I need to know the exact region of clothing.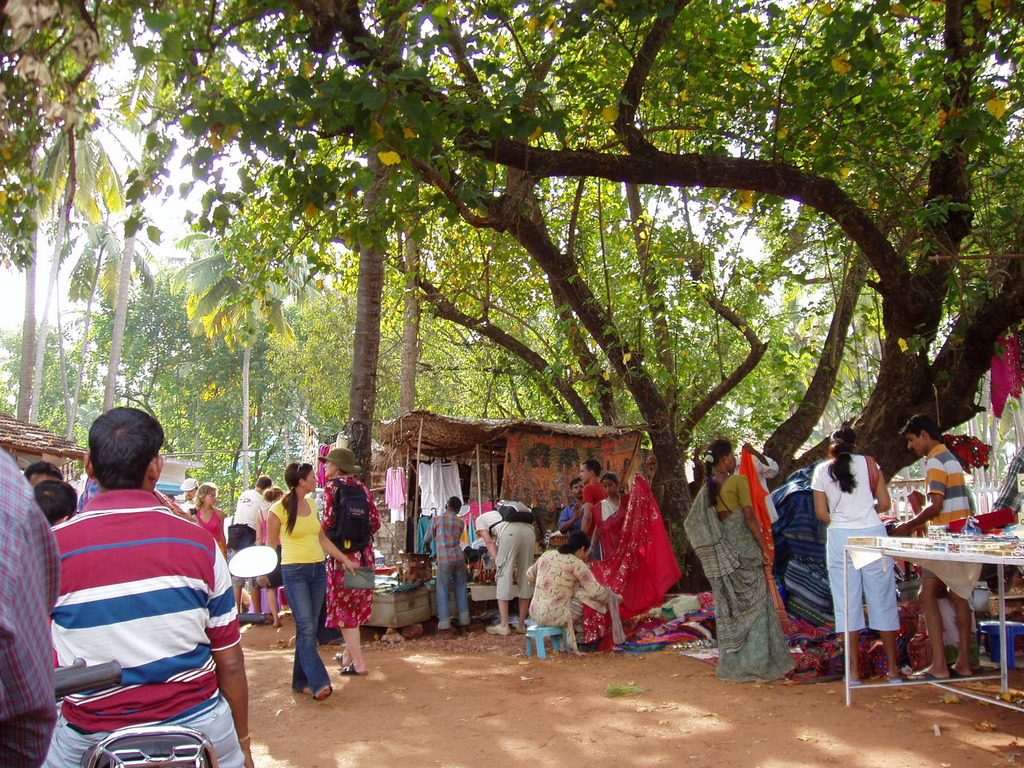
Region: {"left": 385, "top": 470, "right": 405, "bottom": 524}.
